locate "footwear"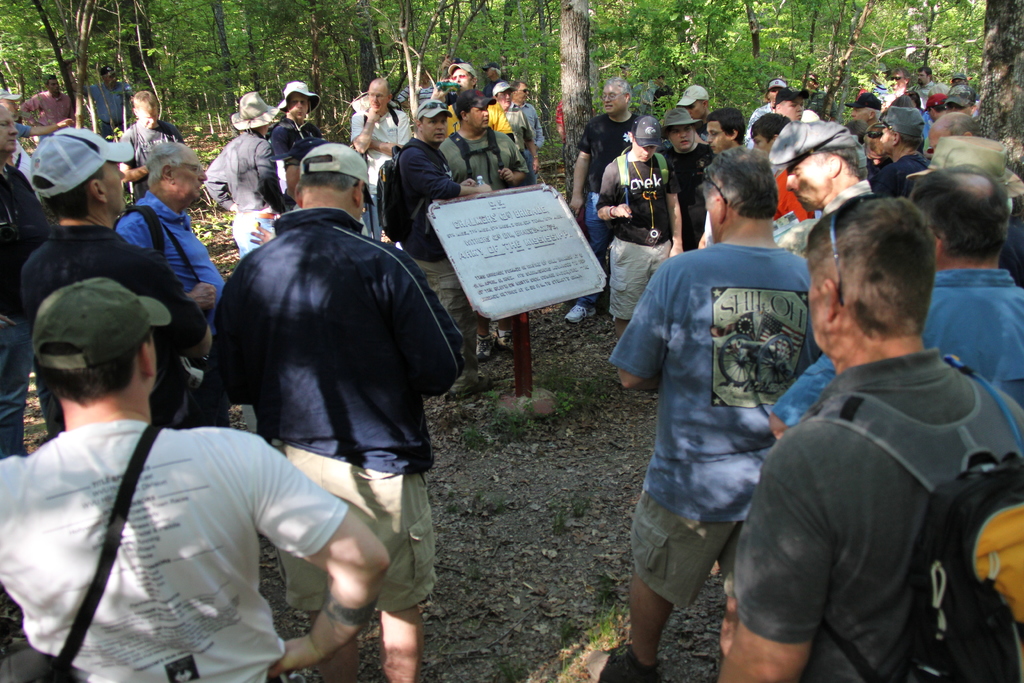
(474,334,494,357)
